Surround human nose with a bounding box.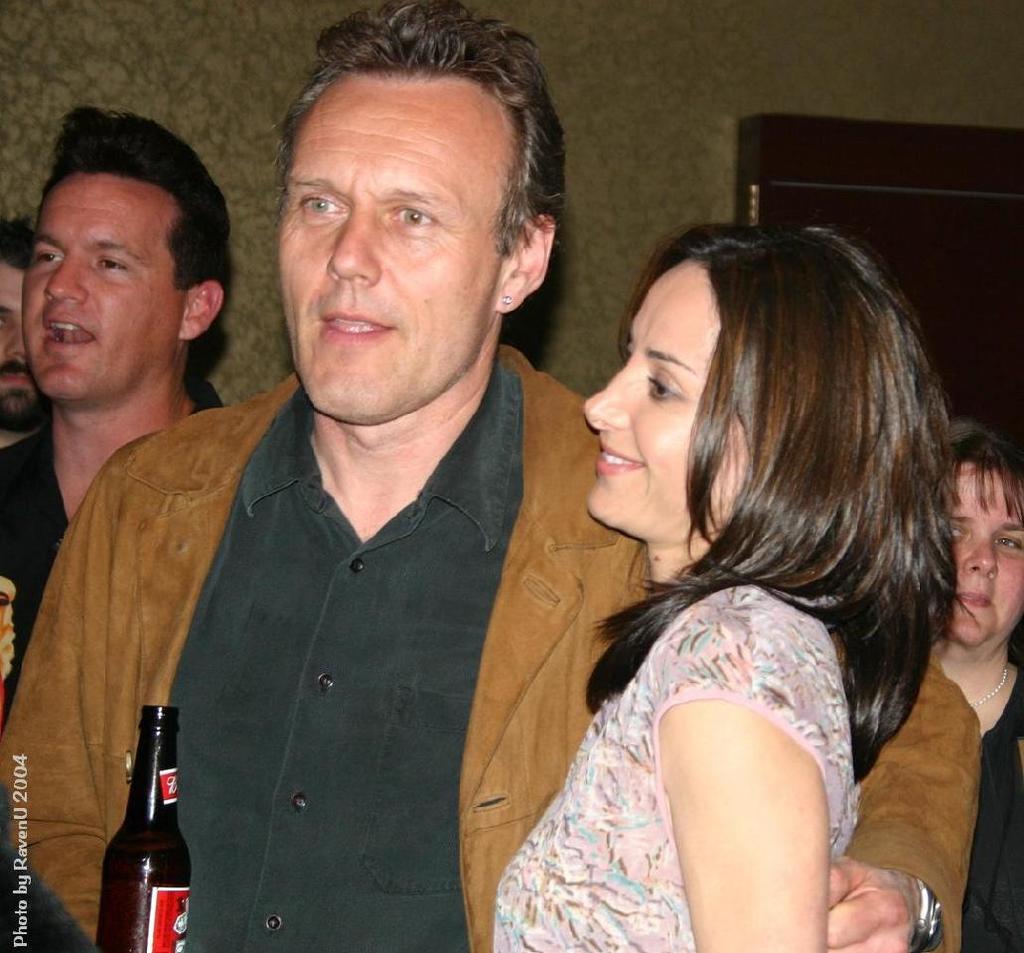
crop(590, 355, 640, 425).
